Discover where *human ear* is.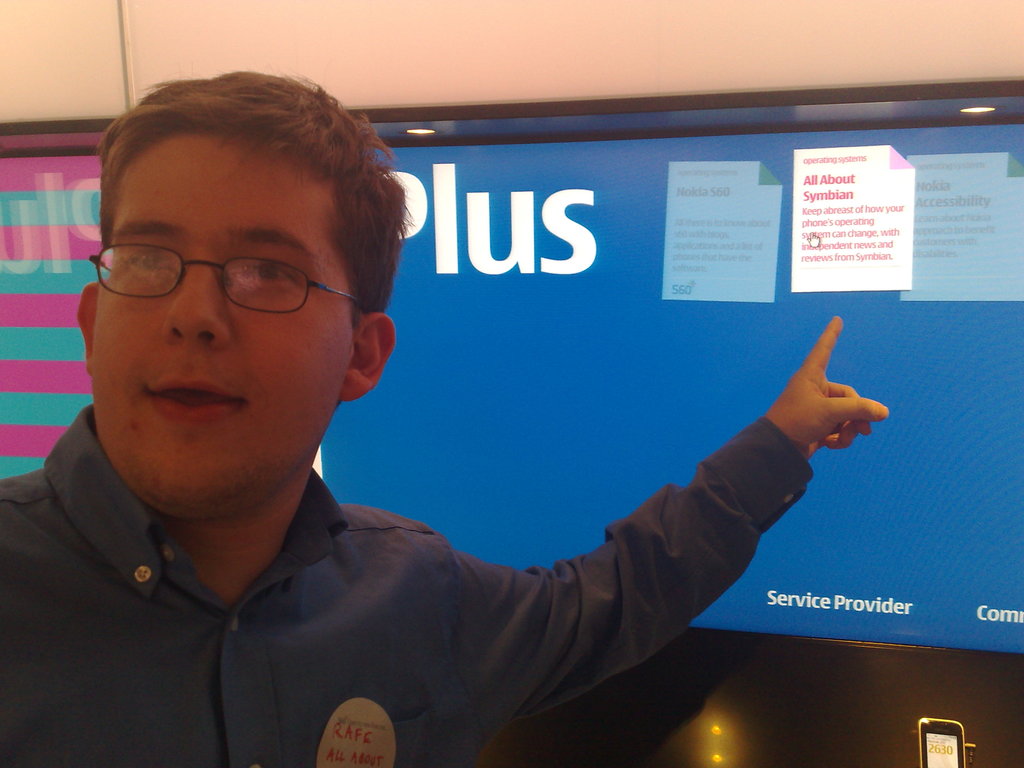
Discovered at bbox=(340, 312, 397, 399).
